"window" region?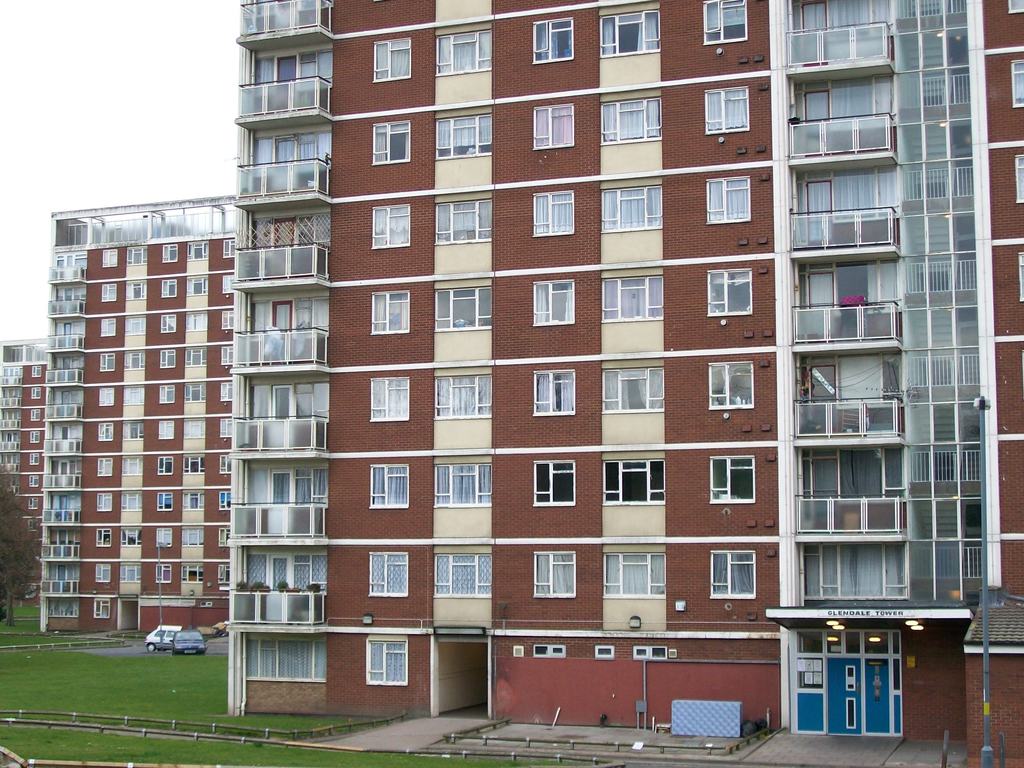
833, 257, 897, 314
